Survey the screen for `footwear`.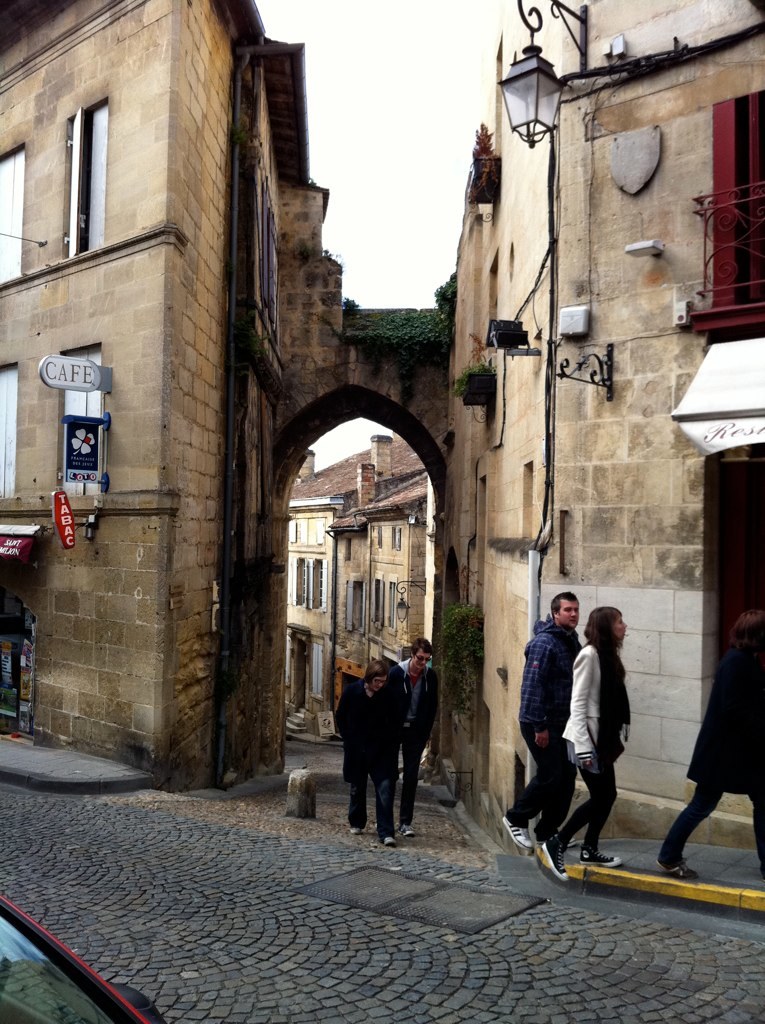
Survey found: box=[381, 835, 404, 847].
